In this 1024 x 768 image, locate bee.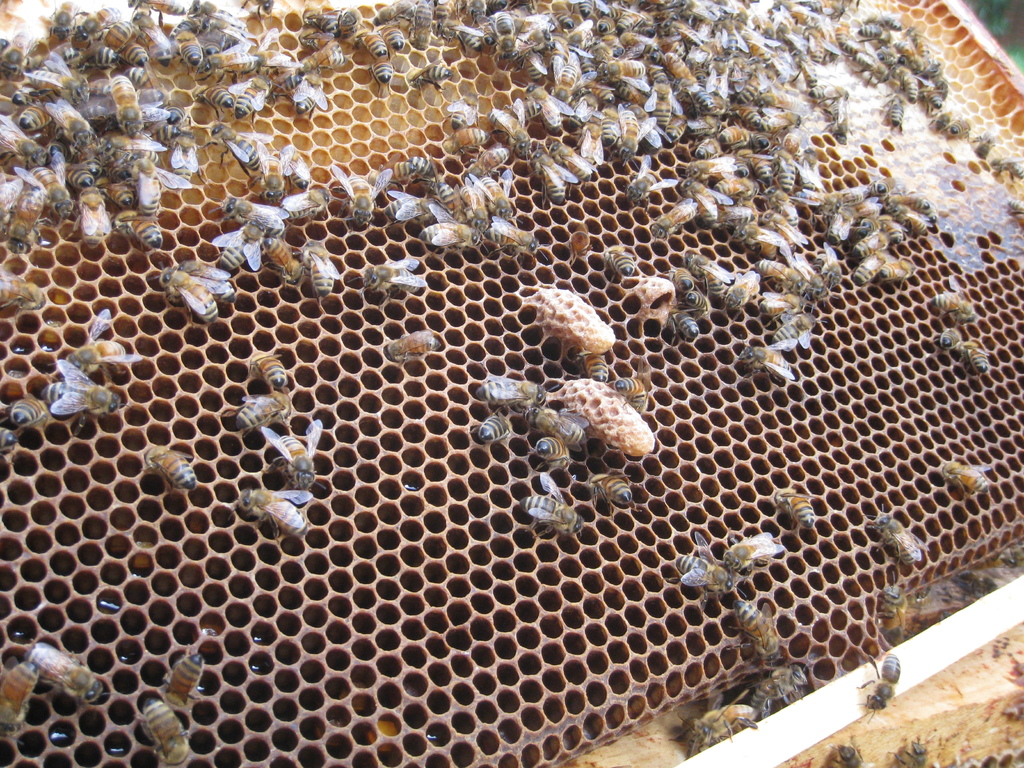
Bounding box: <box>84,67,121,101</box>.
